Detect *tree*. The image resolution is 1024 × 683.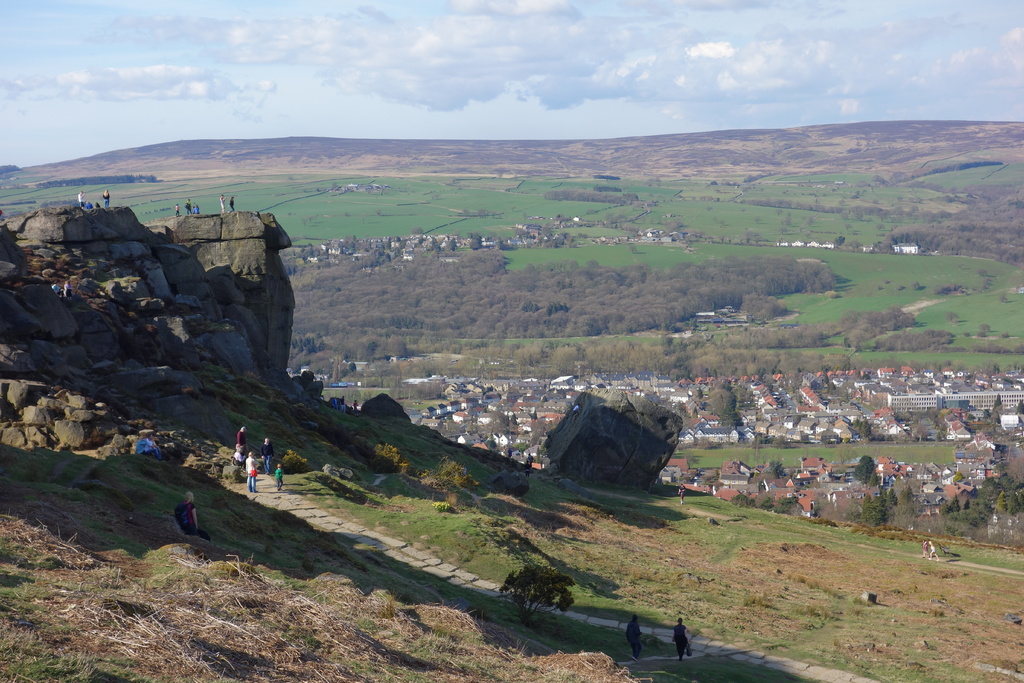
(x1=375, y1=208, x2=380, y2=216).
